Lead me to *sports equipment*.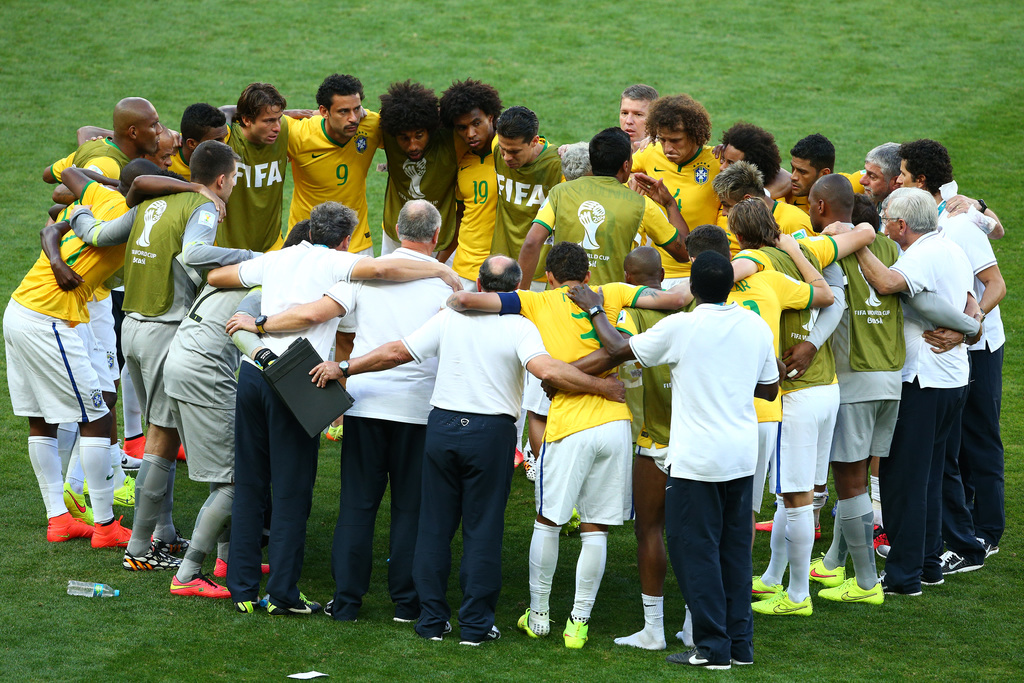
Lead to bbox=(93, 518, 138, 549).
